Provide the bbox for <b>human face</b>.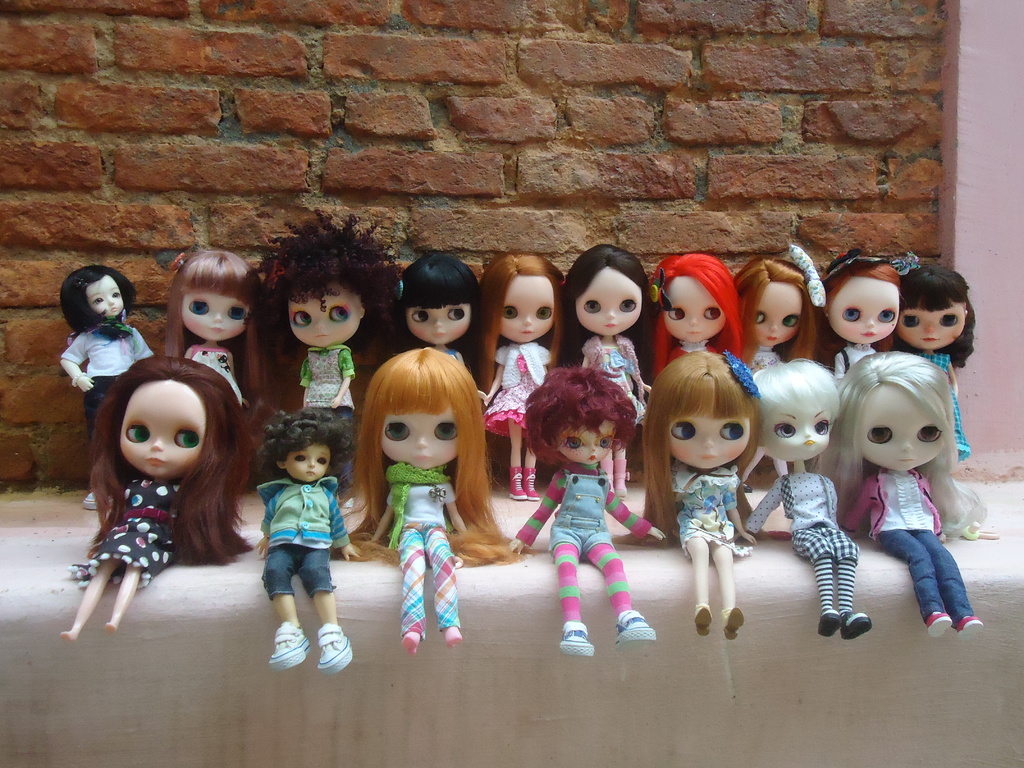
556 420 618 465.
